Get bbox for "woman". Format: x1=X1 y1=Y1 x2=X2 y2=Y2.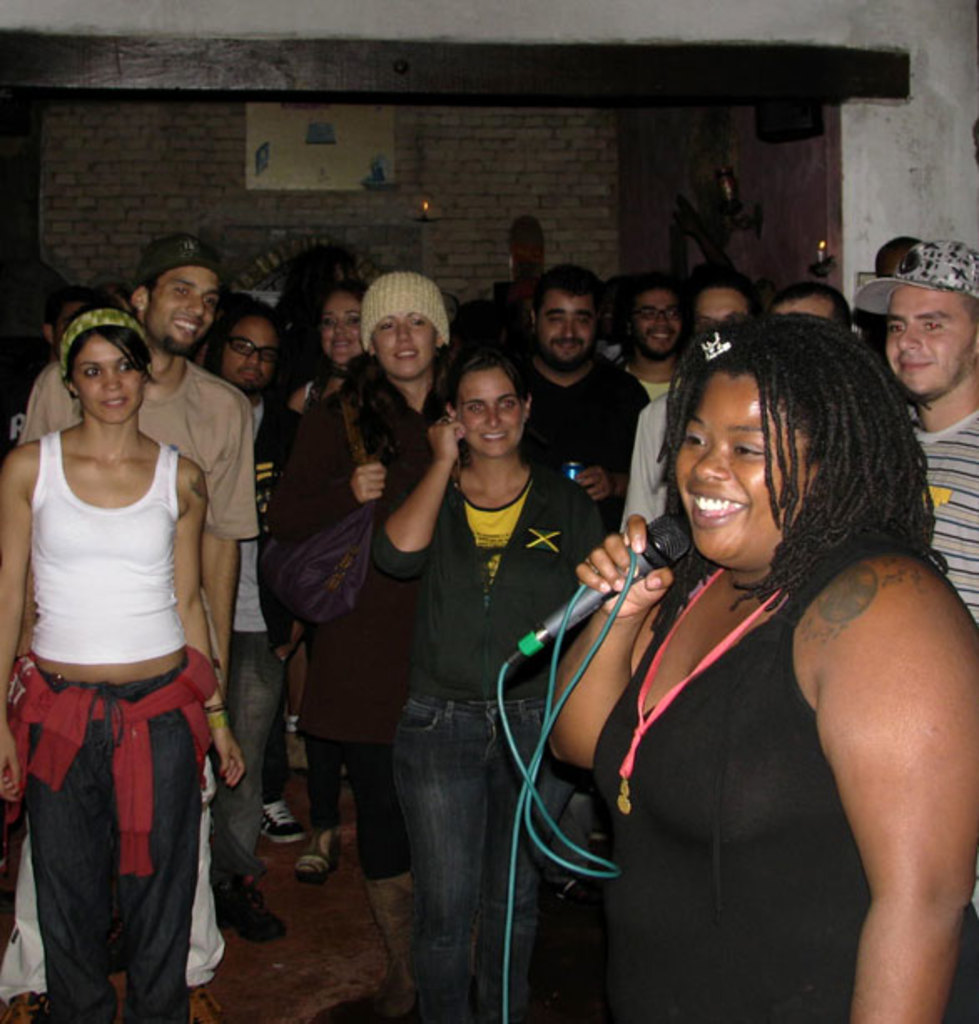
x1=267 y1=272 x2=378 y2=431.
